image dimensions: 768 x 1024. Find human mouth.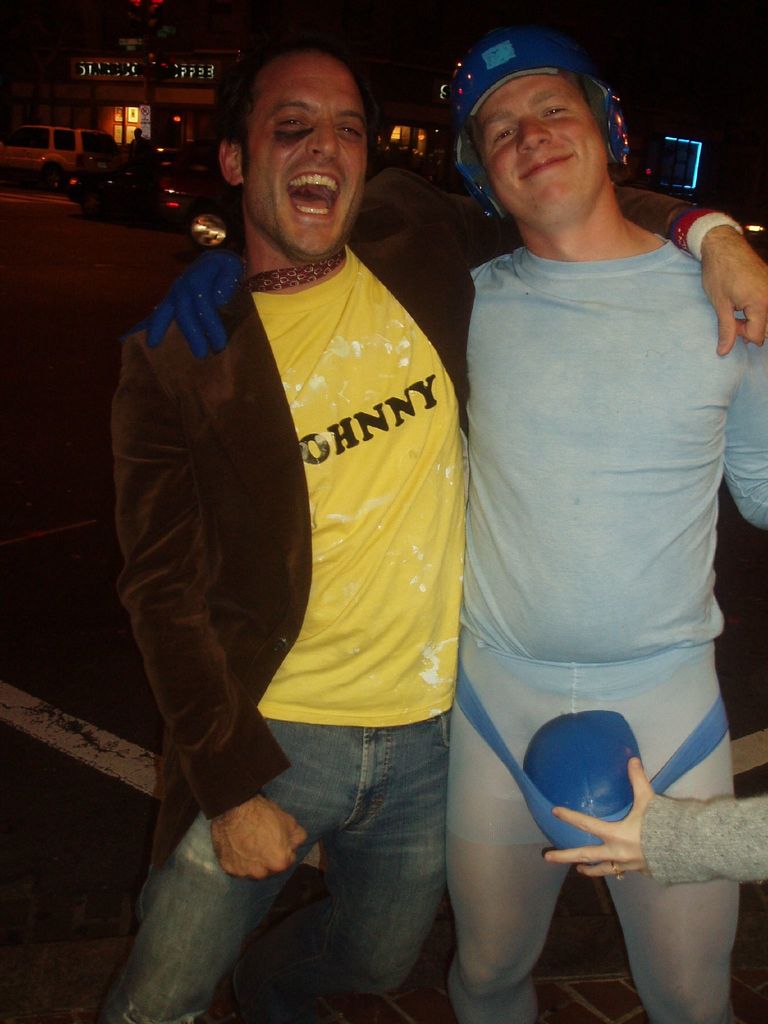
l=283, t=166, r=346, b=225.
